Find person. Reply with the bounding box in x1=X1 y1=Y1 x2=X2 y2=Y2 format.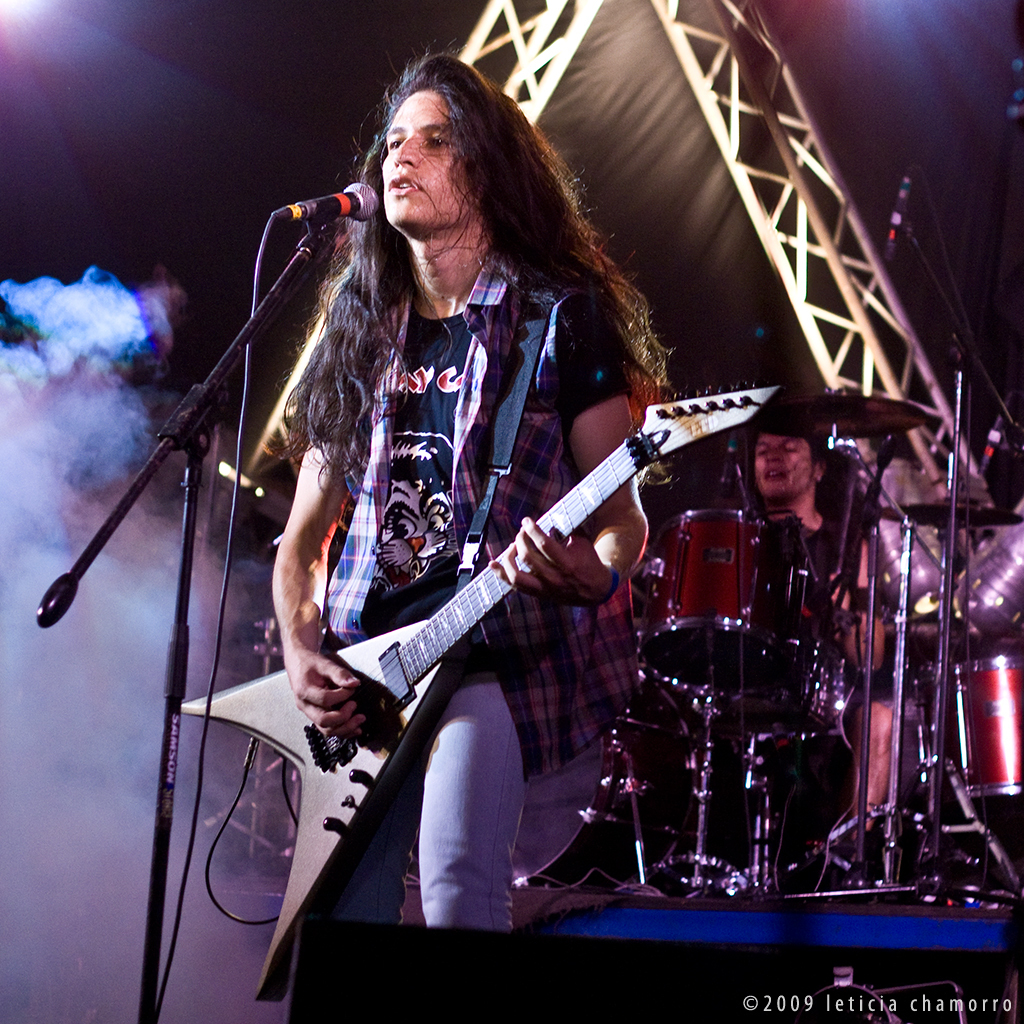
x1=733 y1=433 x2=896 y2=842.
